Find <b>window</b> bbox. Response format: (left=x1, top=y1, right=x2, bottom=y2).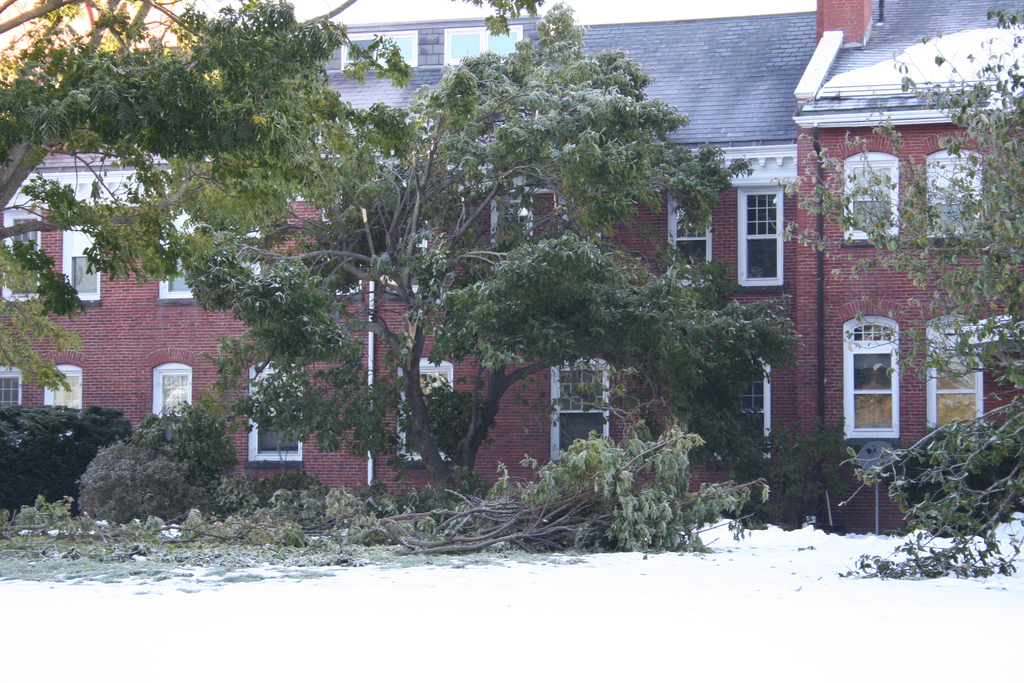
(left=925, top=143, right=981, bottom=248).
